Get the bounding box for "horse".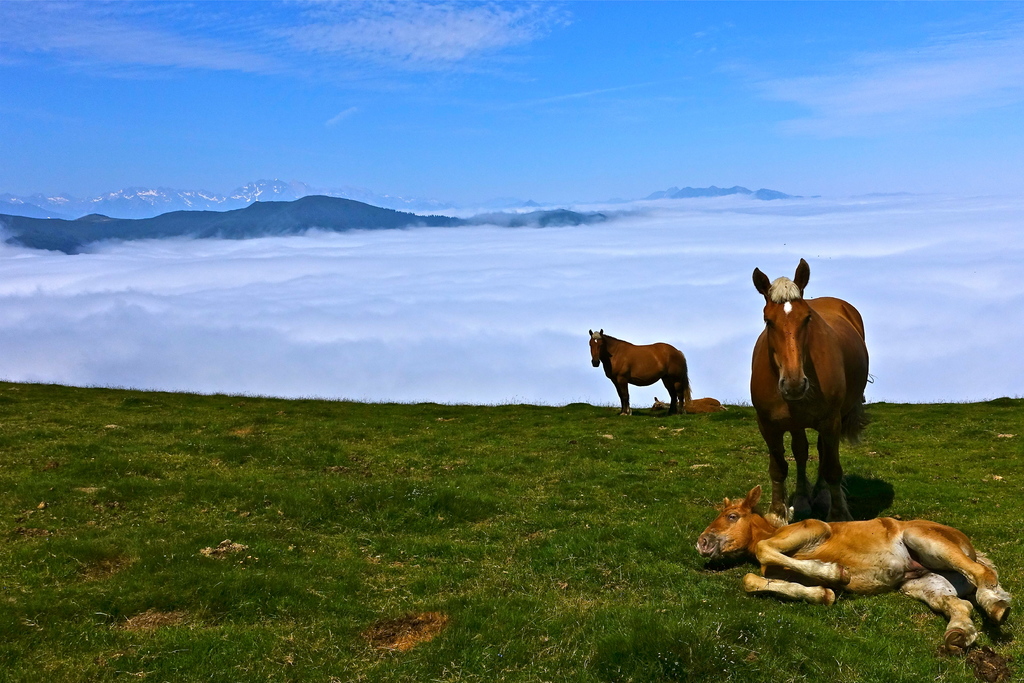
bbox(749, 253, 872, 521).
